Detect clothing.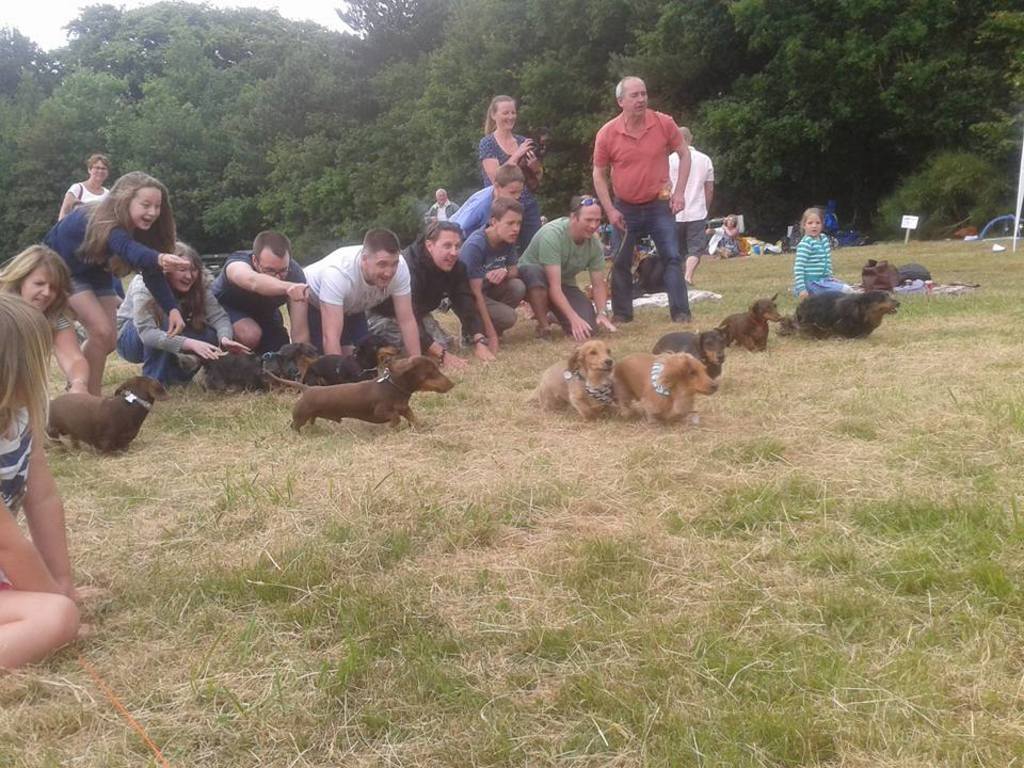
Detected at [459,223,531,332].
